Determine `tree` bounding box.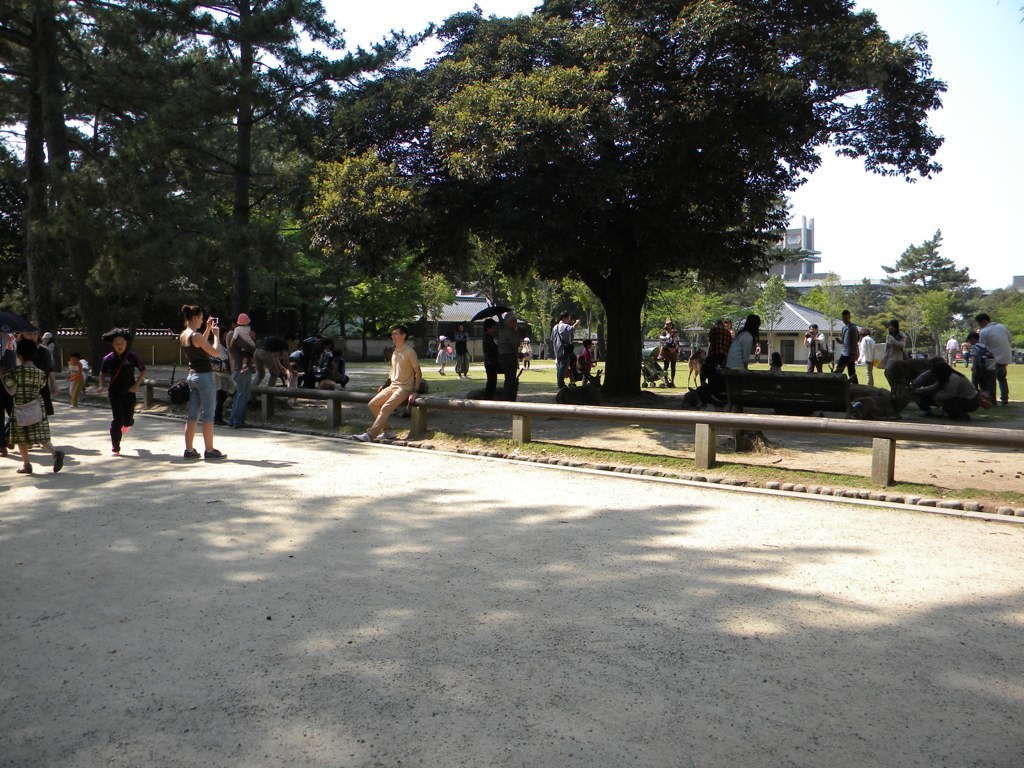
Determined: select_region(878, 289, 934, 351).
